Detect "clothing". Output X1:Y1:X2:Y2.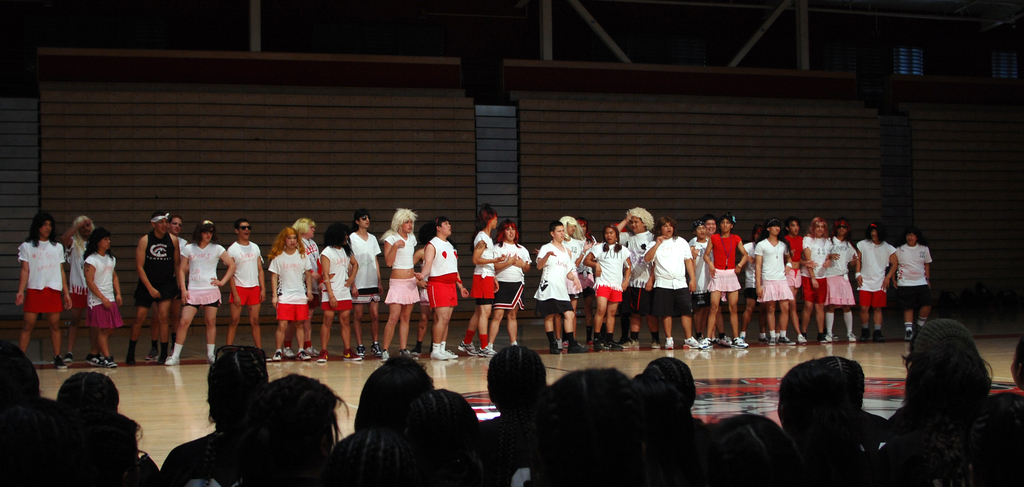
226:284:261:304.
